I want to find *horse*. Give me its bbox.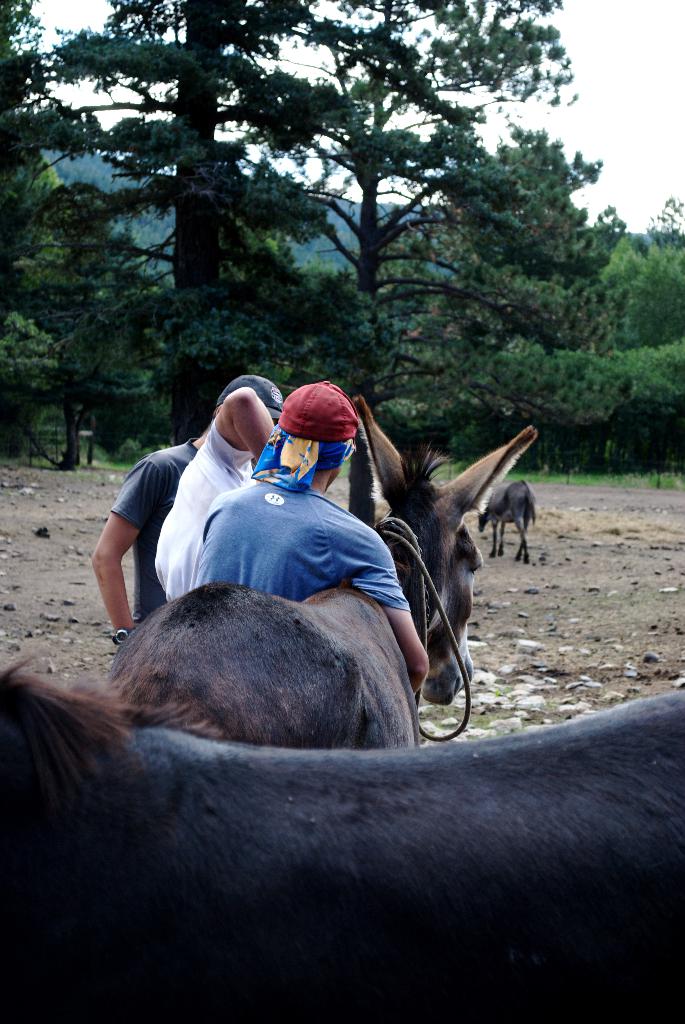
0 641 684 1023.
